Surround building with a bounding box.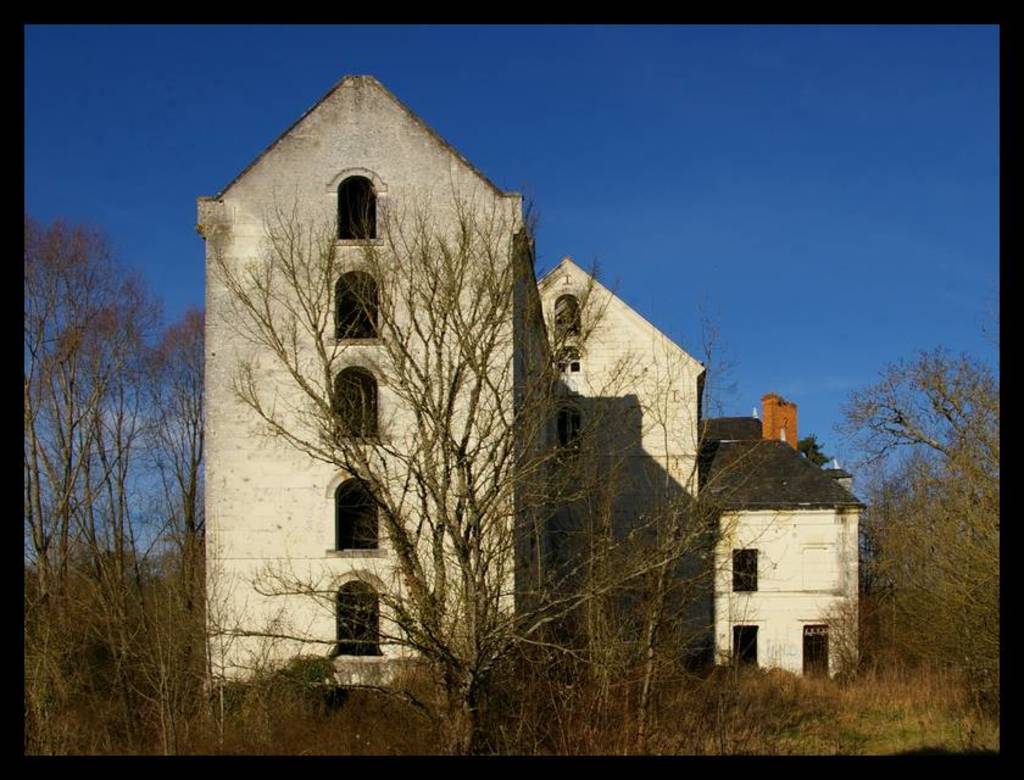
detection(197, 72, 863, 693).
